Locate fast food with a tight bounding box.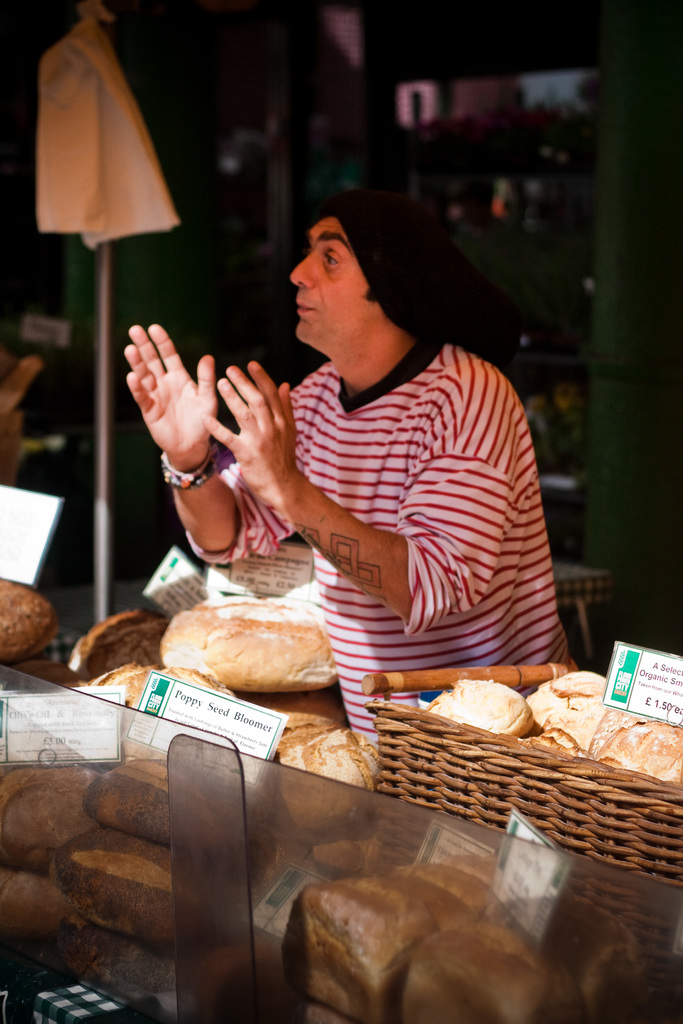
bbox(407, 666, 548, 759).
